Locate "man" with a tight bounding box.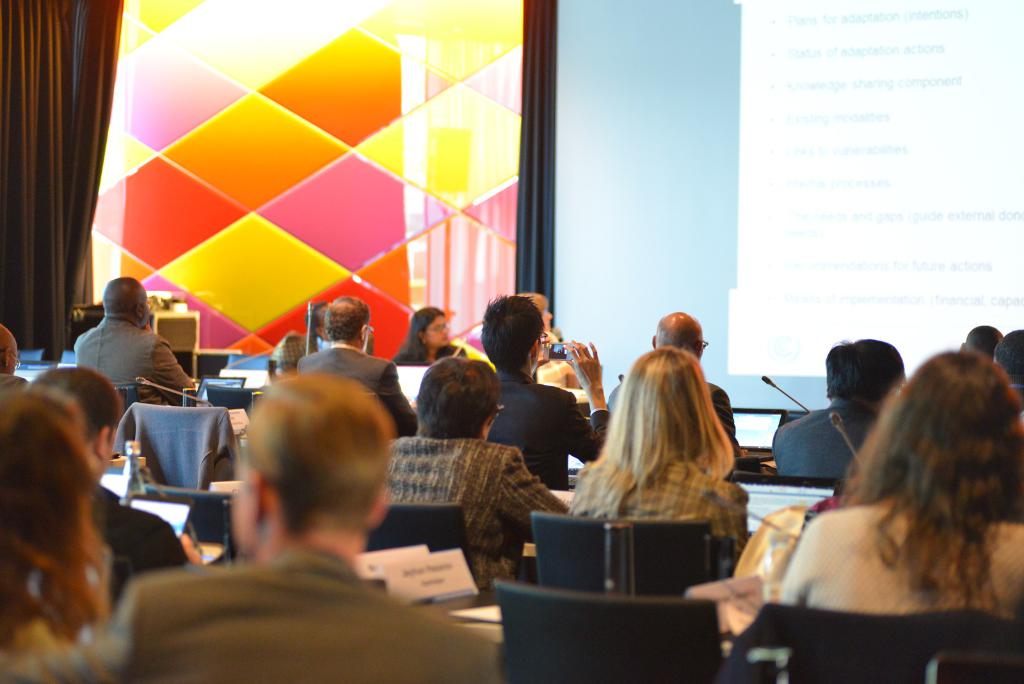
[left=995, top=326, right=1023, bottom=397].
